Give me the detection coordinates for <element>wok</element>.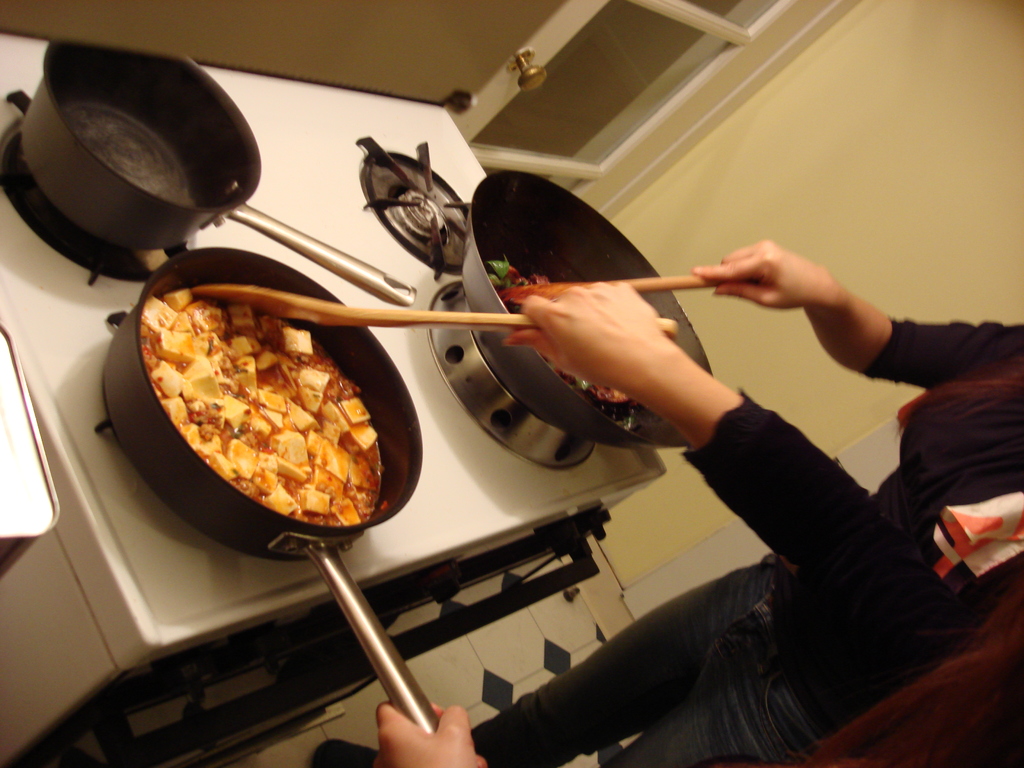
{"x1": 104, "y1": 241, "x2": 454, "y2": 742}.
